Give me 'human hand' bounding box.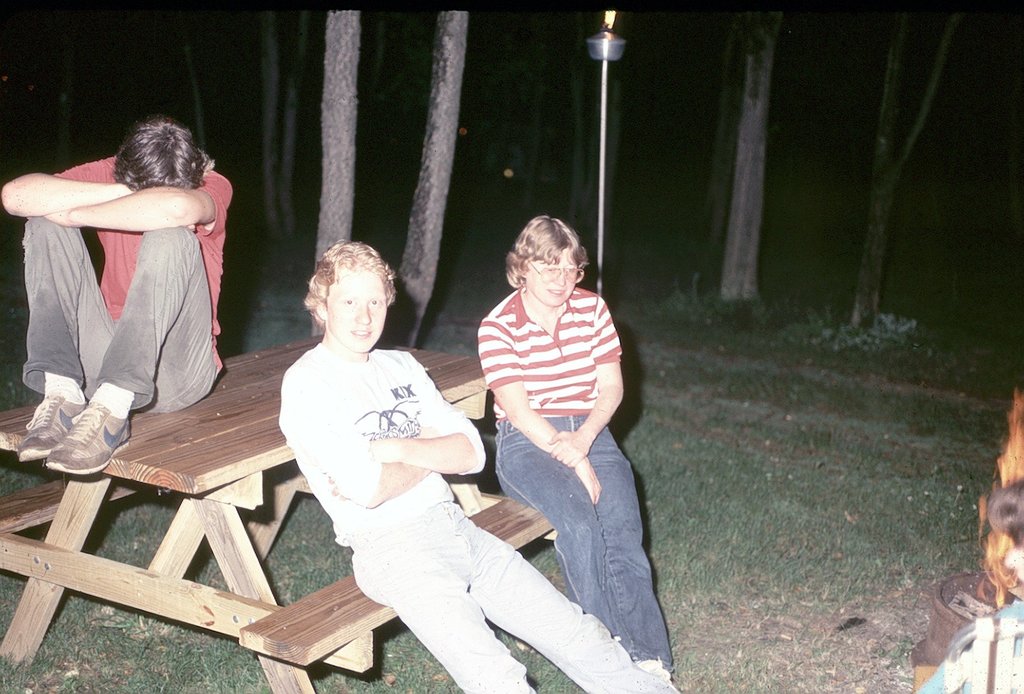
(left=544, top=428, right=593, bottom=470).
